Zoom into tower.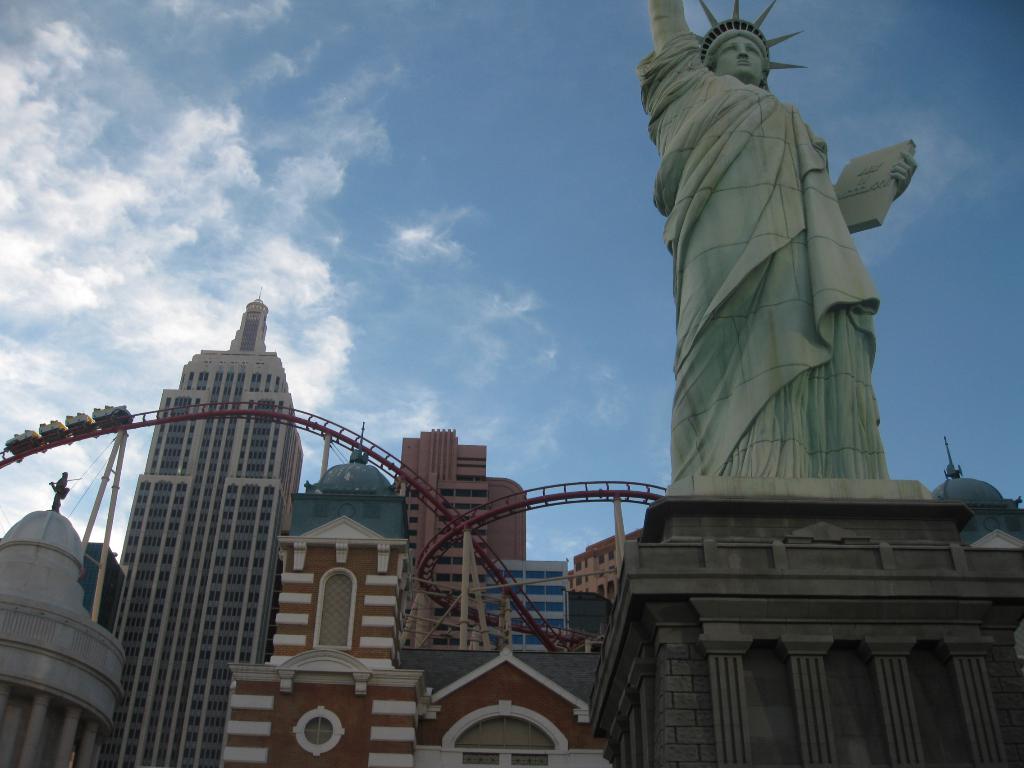
Zoom target: 591:0:1023:767.
